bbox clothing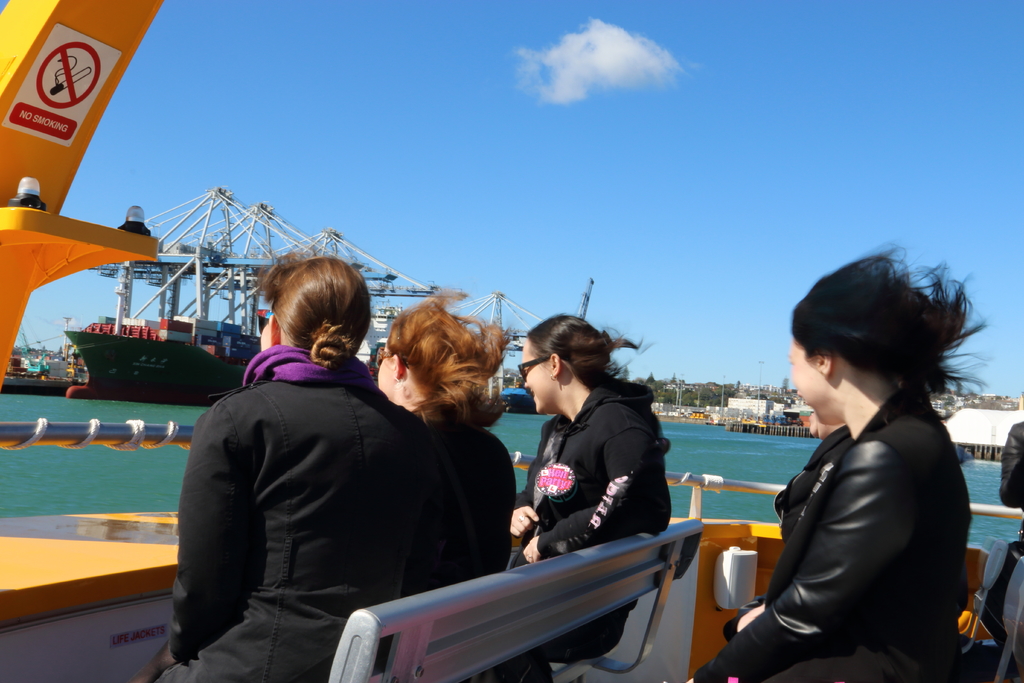
(left=998, top=420, right=1023, bottom=512)
